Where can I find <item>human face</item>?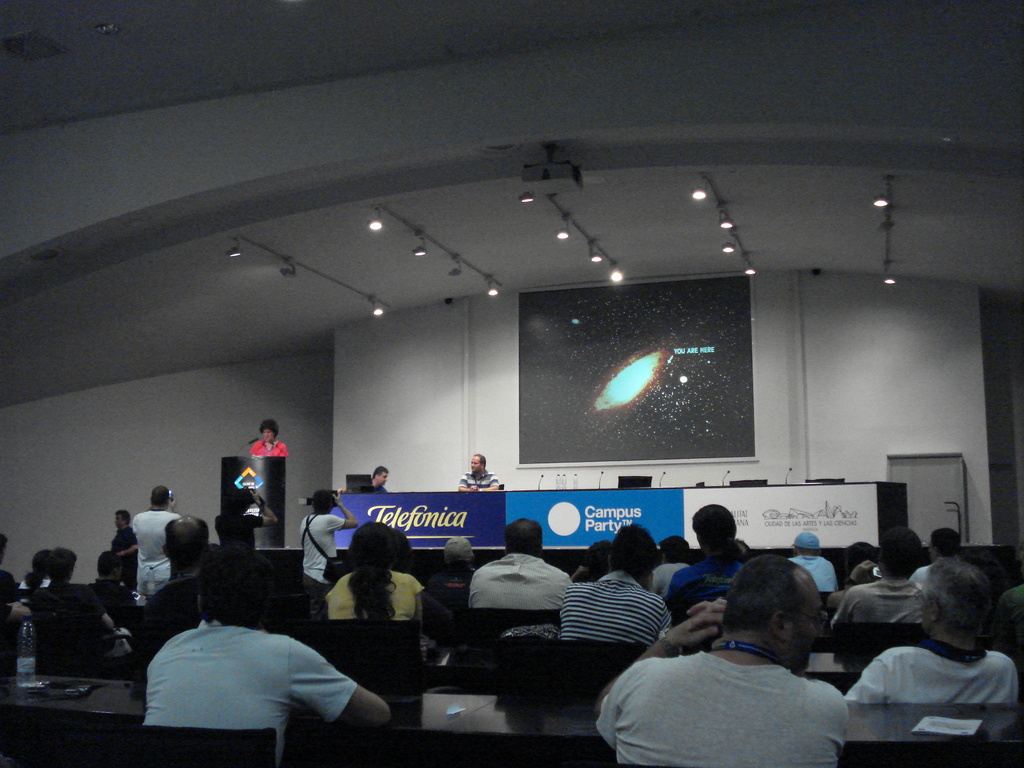
You can find it at [x1=470, y1=457, x2=484, y2=472].
